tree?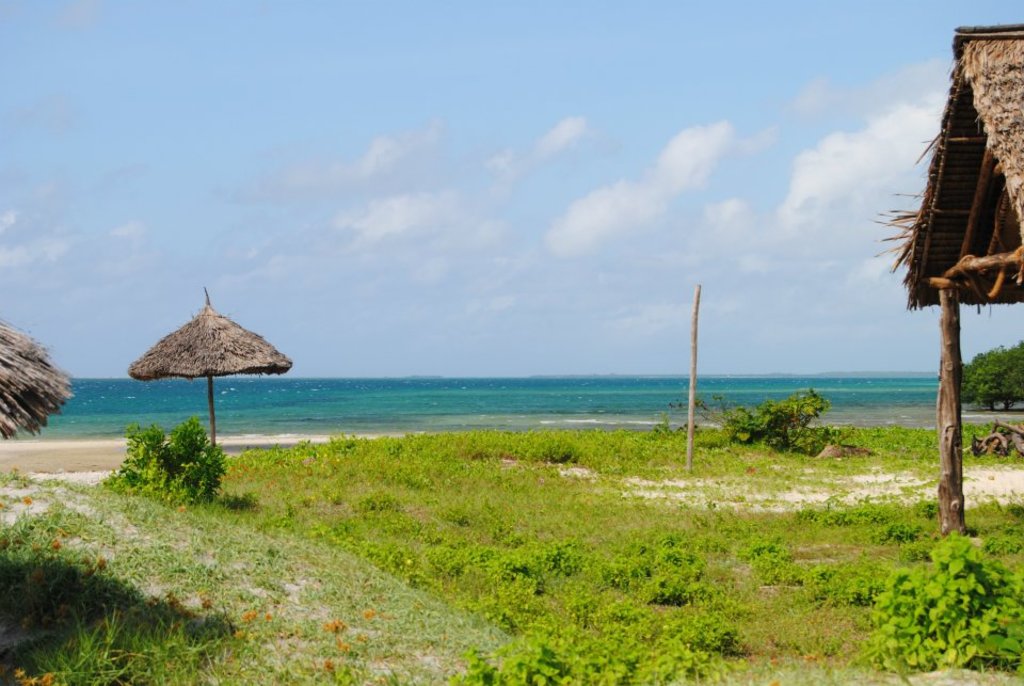
bbox(102, 419, 229, 502)
